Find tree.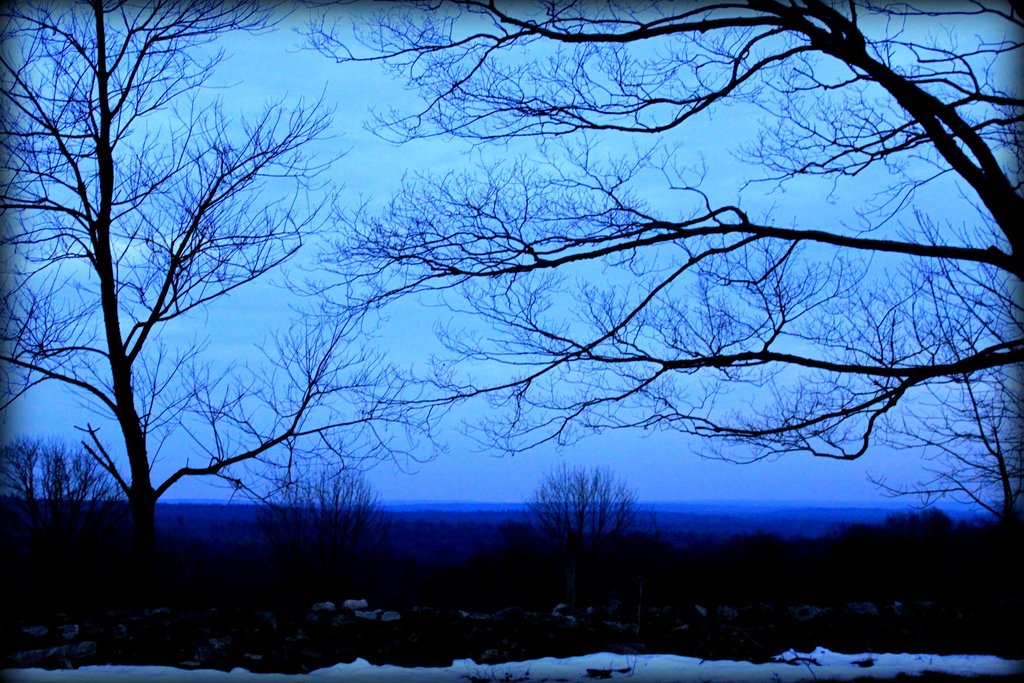
[left=0, top=0, right=460, bottom=541].
